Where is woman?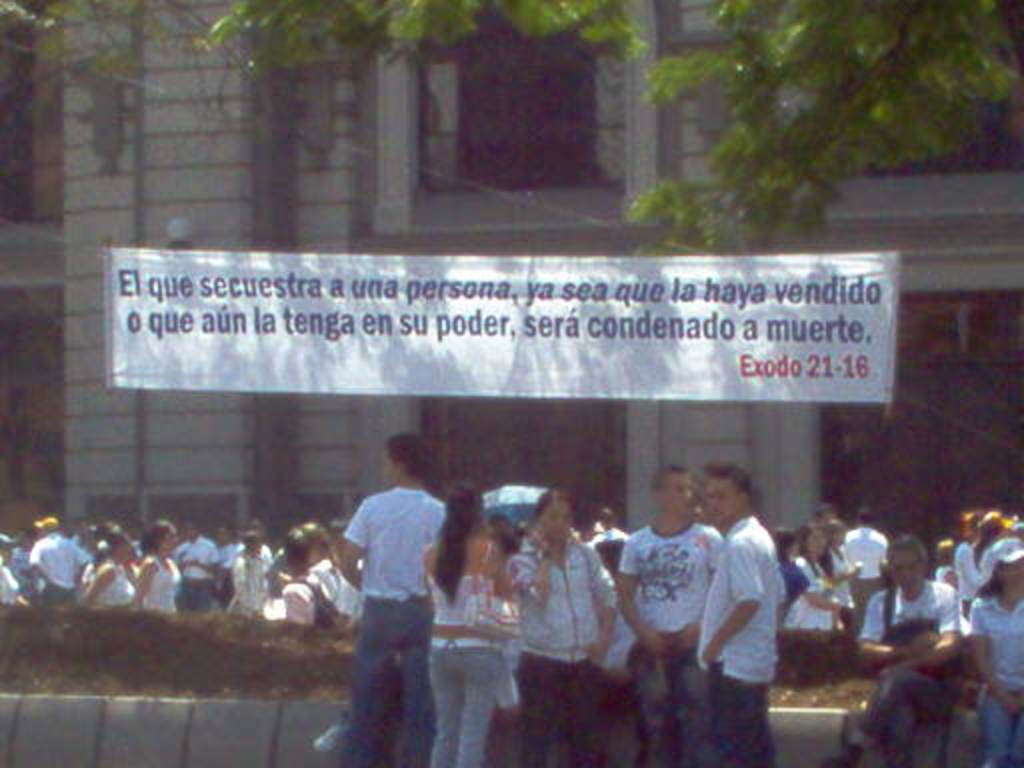
bbox=(792, 520, 830, 632).
